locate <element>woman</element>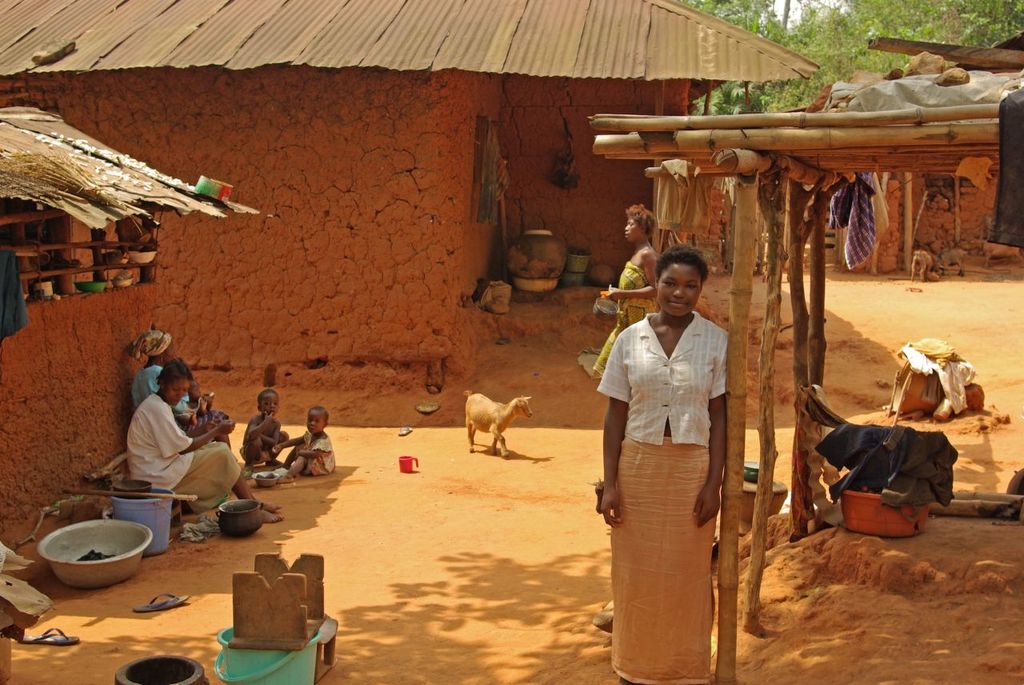
125 359 286 526
